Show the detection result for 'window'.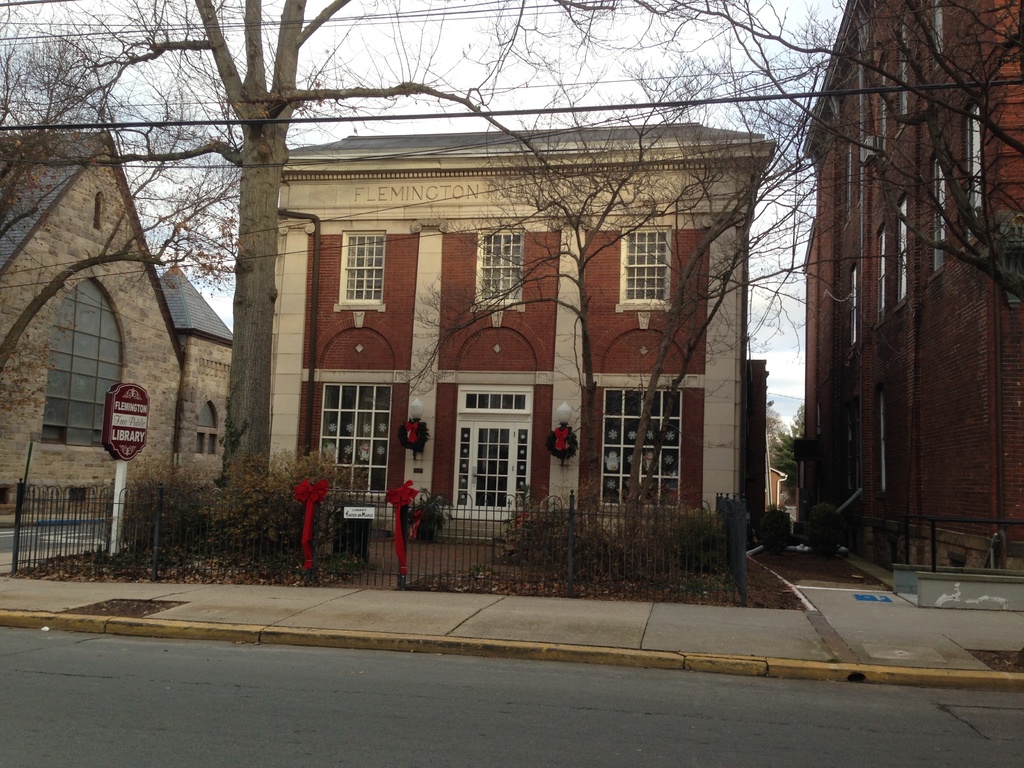
locate(47, 276, 125, 447).
